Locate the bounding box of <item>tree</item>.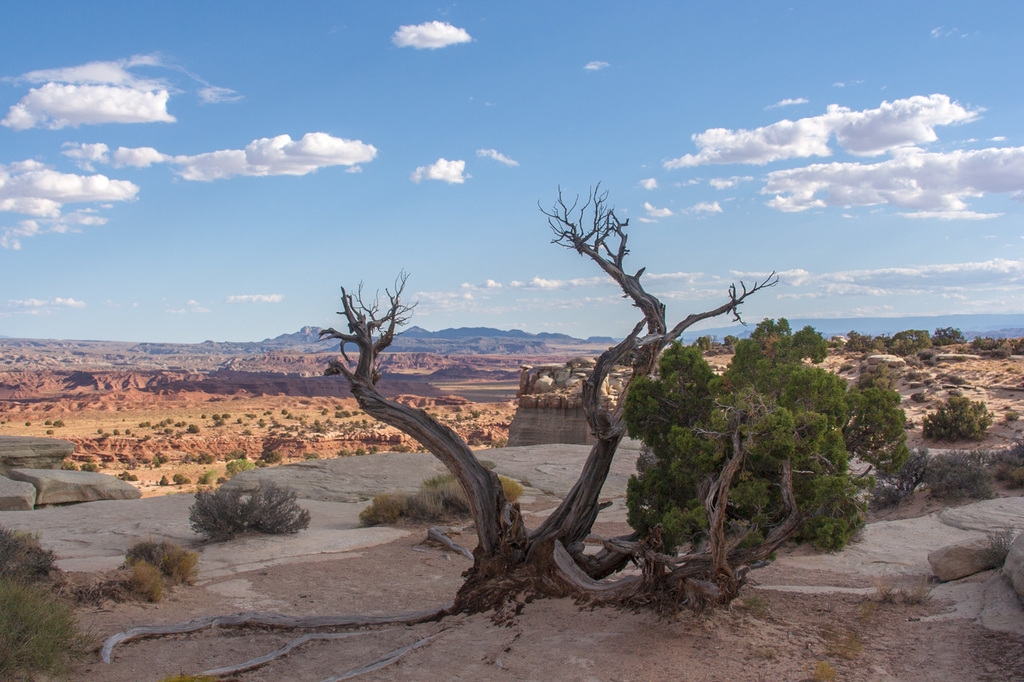
Bounding box: bbox=[97, 181, 805, 681].
